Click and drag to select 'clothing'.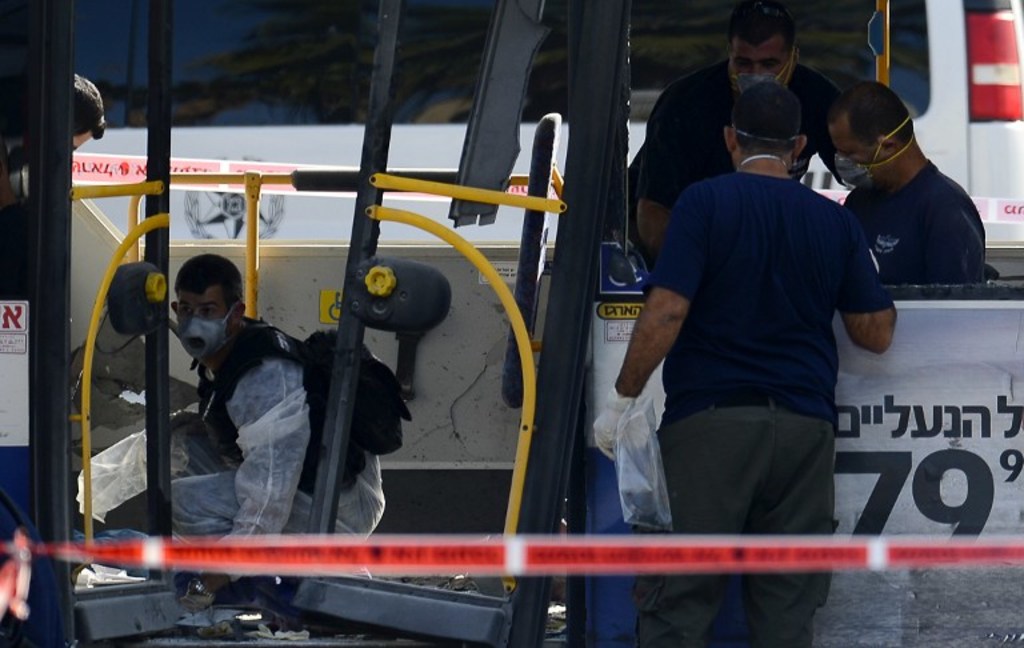
Selection: [164, 331, 387, 576].
